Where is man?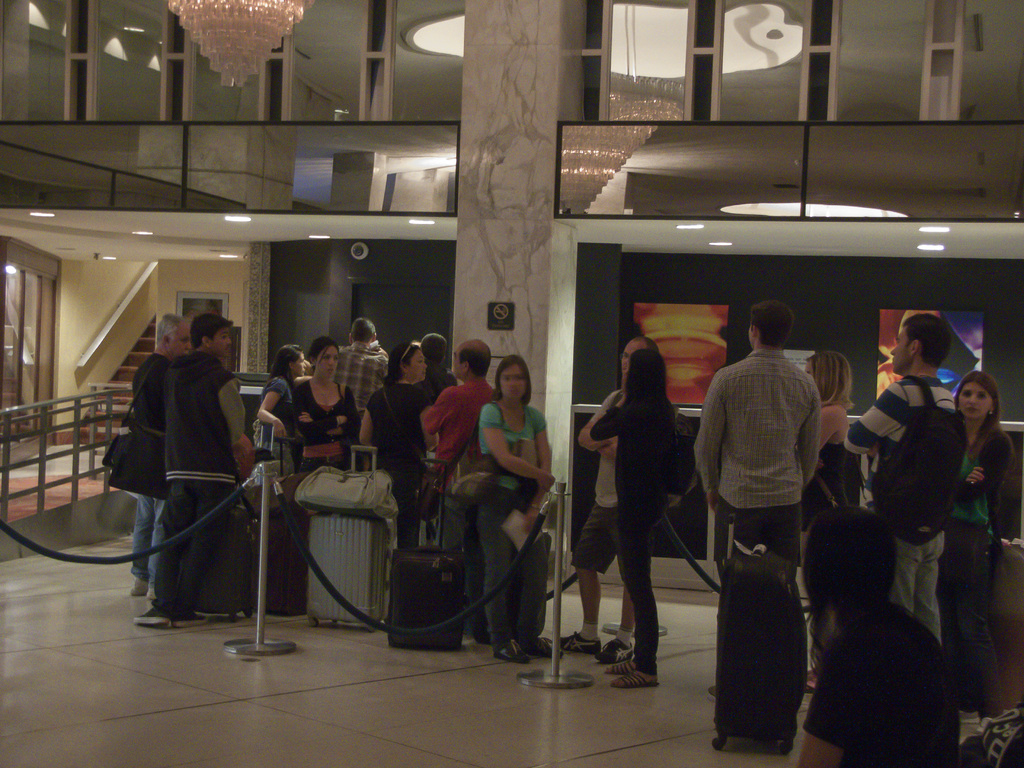
BBox(692, 302, 830, 680).
